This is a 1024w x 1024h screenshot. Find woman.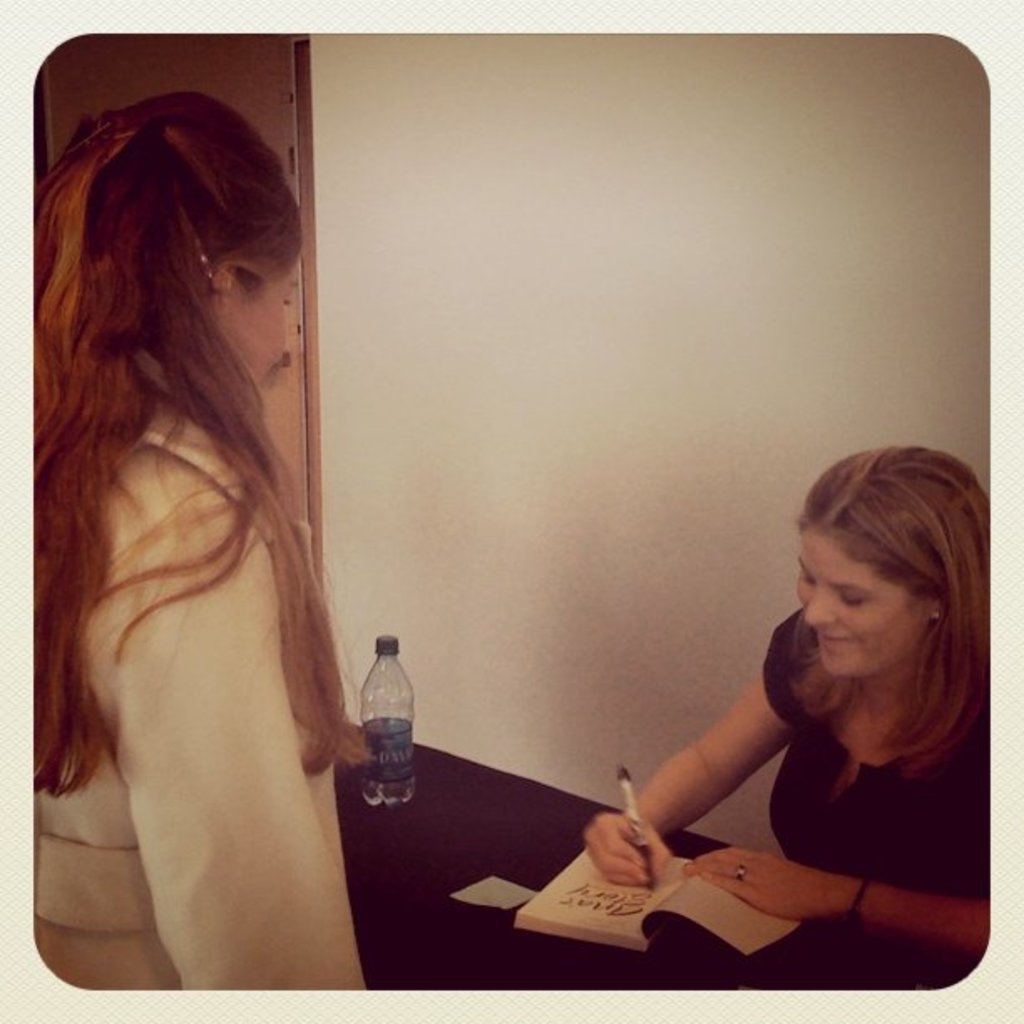
Bounding box: box=[577, 433, 1014, 991].
